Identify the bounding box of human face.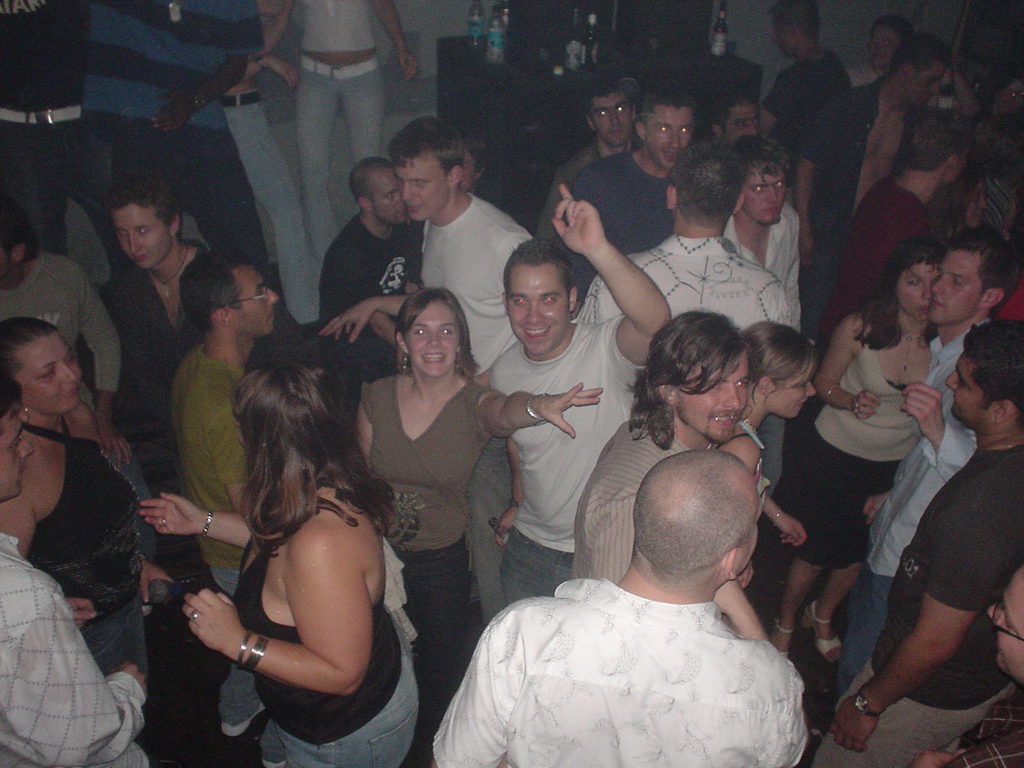
[left=391, top=150, right=448, bottom=217].
